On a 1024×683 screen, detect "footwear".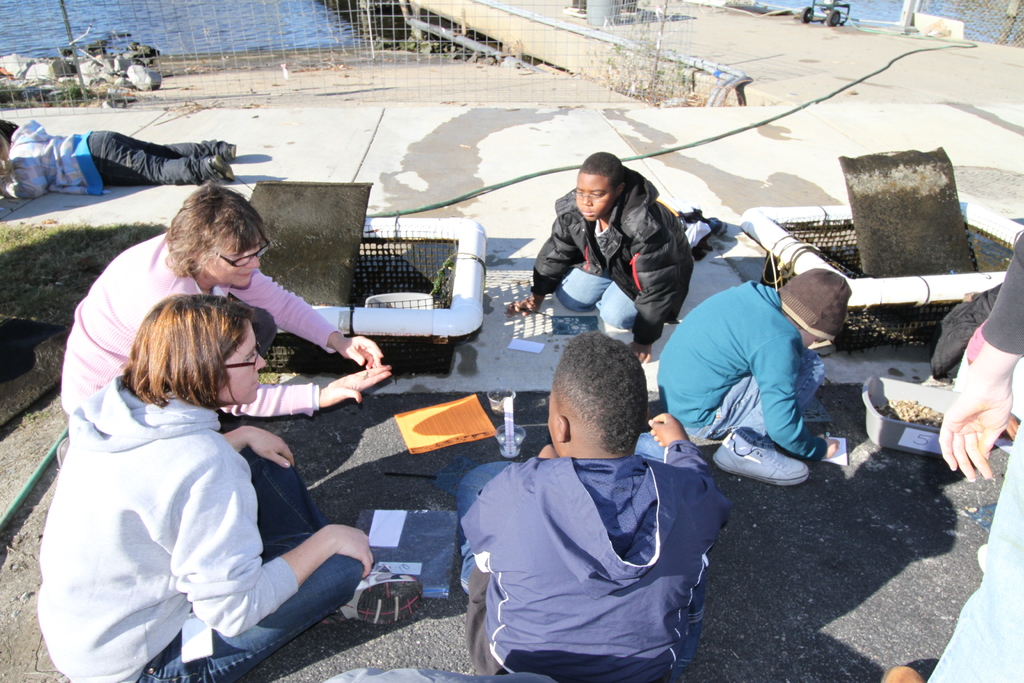
<region>323, 570, 428, 627</region>.
